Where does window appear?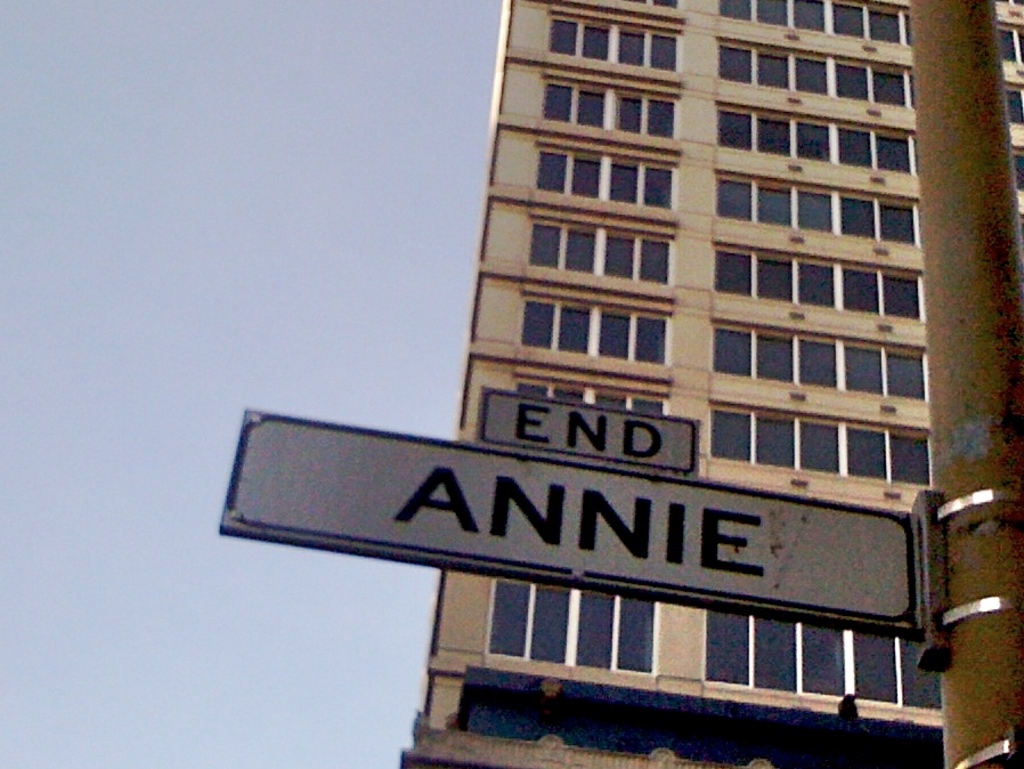
Appears at [left=570, top=162, right=604, bottom=199].
